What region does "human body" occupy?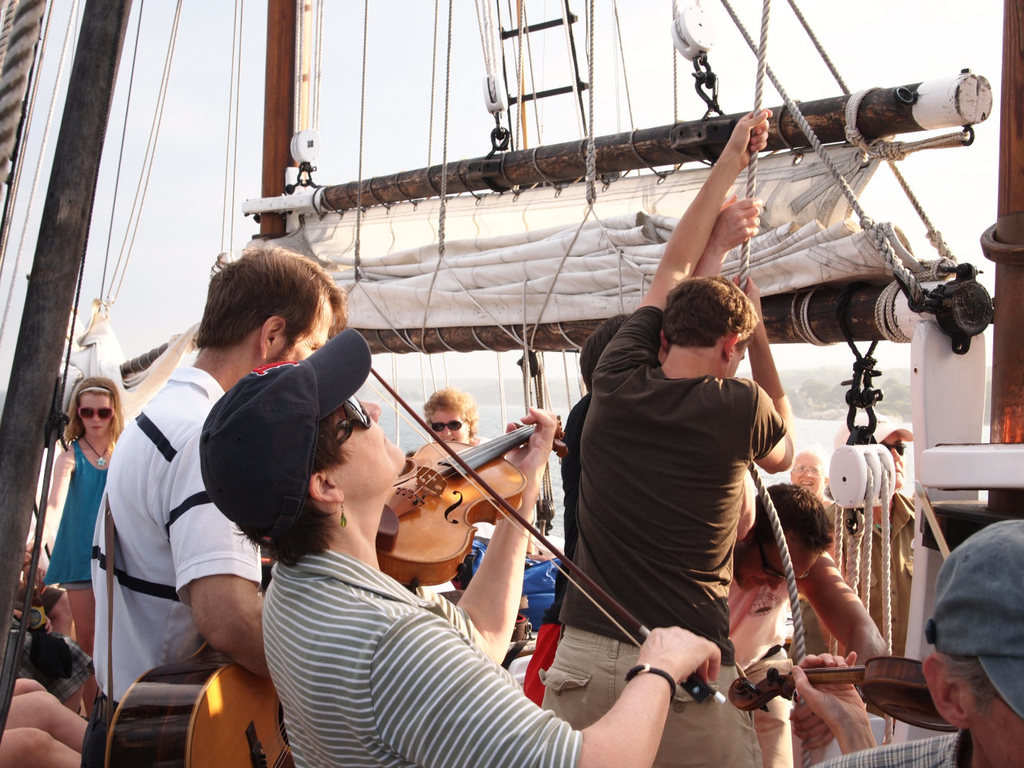
[x1=78, y1=361, x2=272, y2=767].
